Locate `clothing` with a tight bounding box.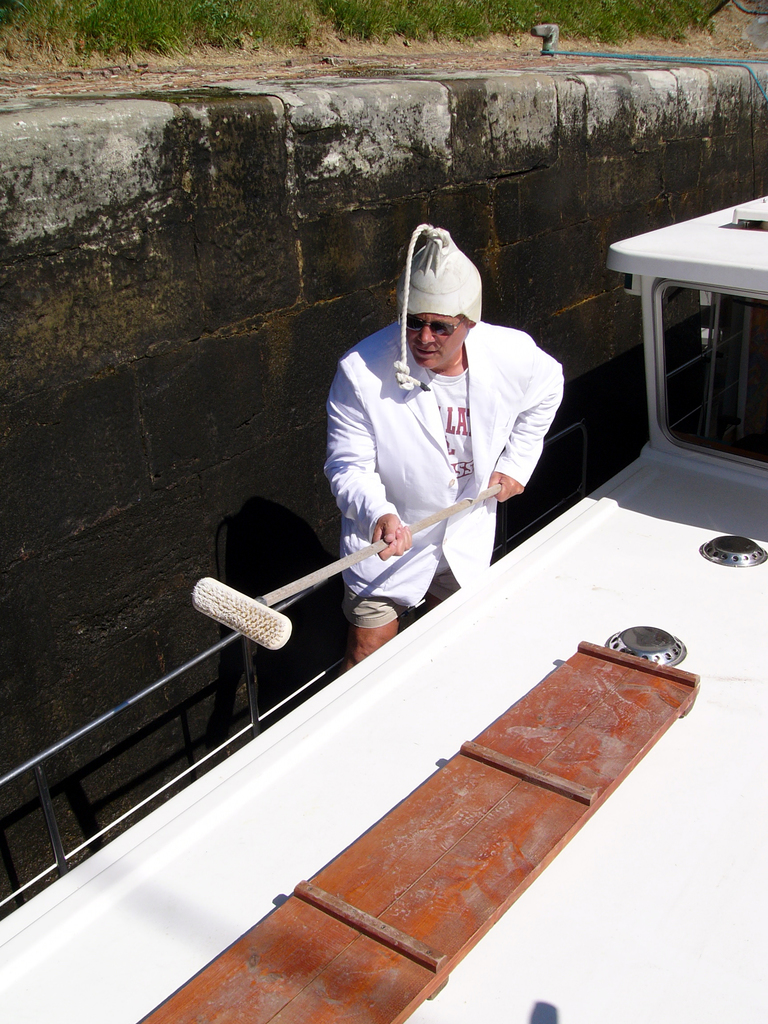
(x1=319, y1=323, x2=570, y2=634).
